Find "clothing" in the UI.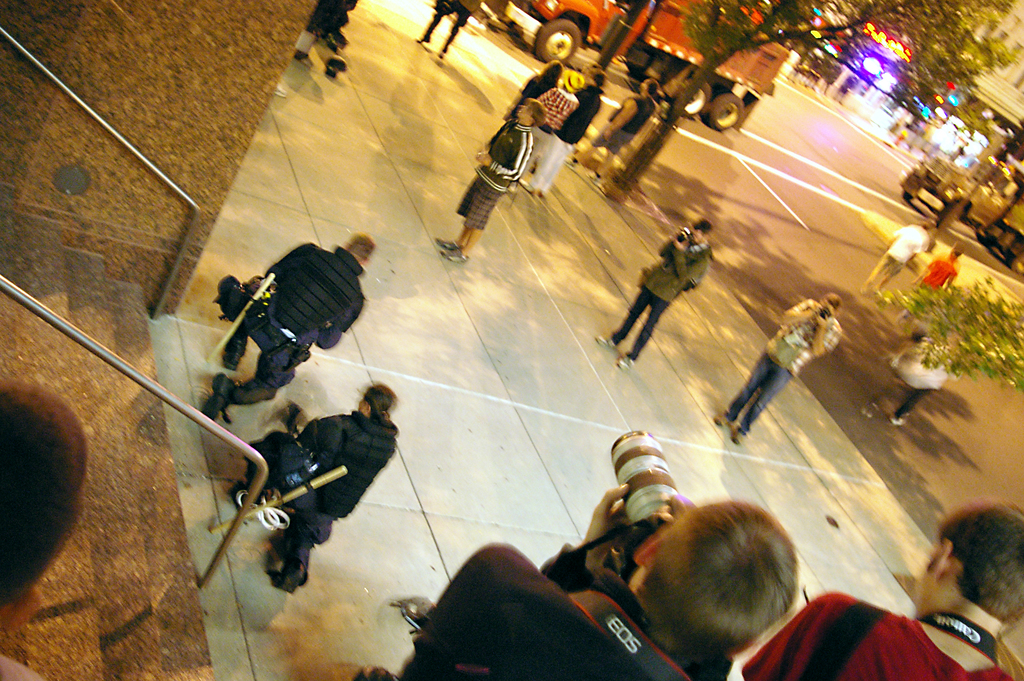
UI element at l=916, t=259, r=957, b=304.
